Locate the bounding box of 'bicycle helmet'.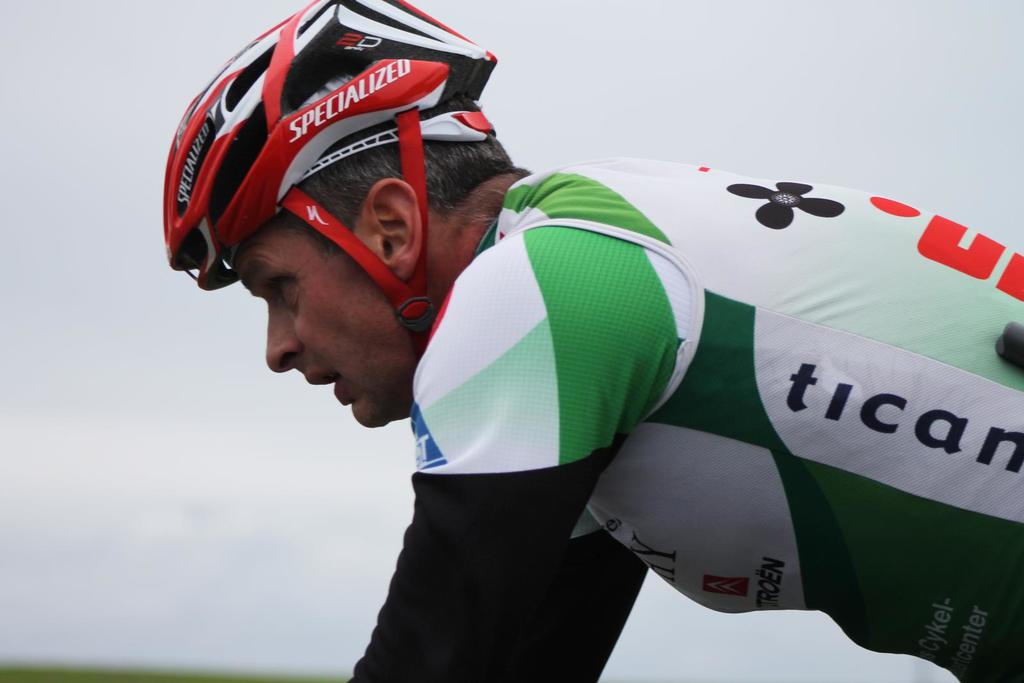
Bounding box: 164:0:509:410.
